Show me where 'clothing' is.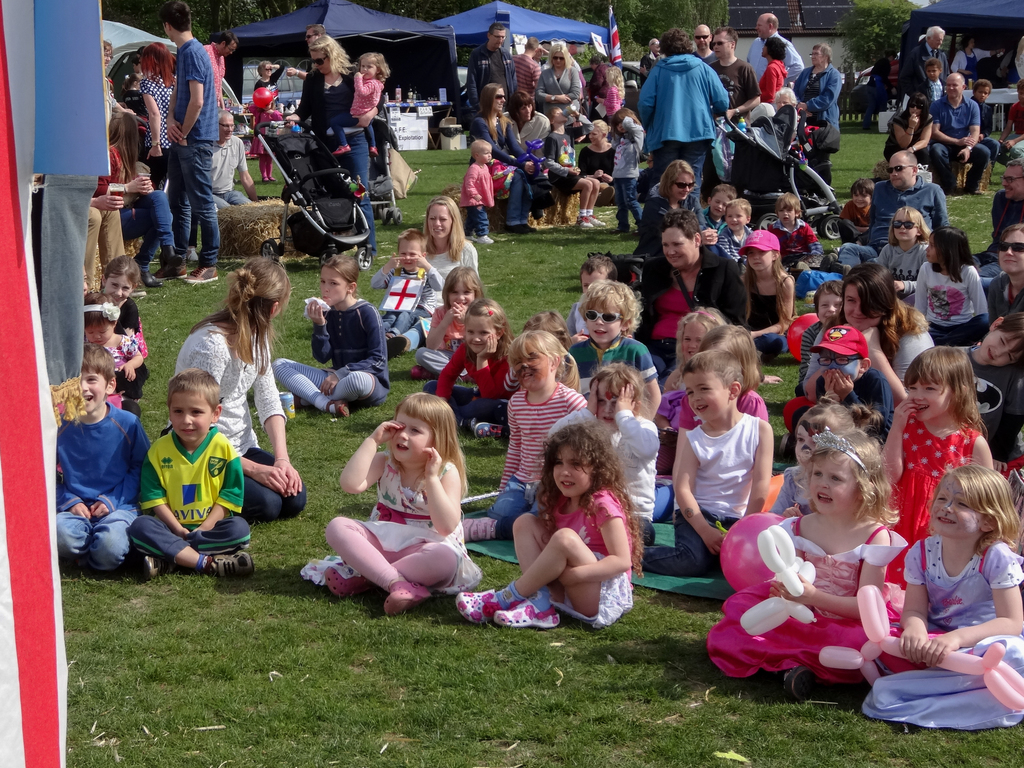
'clothing' is at locate(532, 488, 641, 625).
